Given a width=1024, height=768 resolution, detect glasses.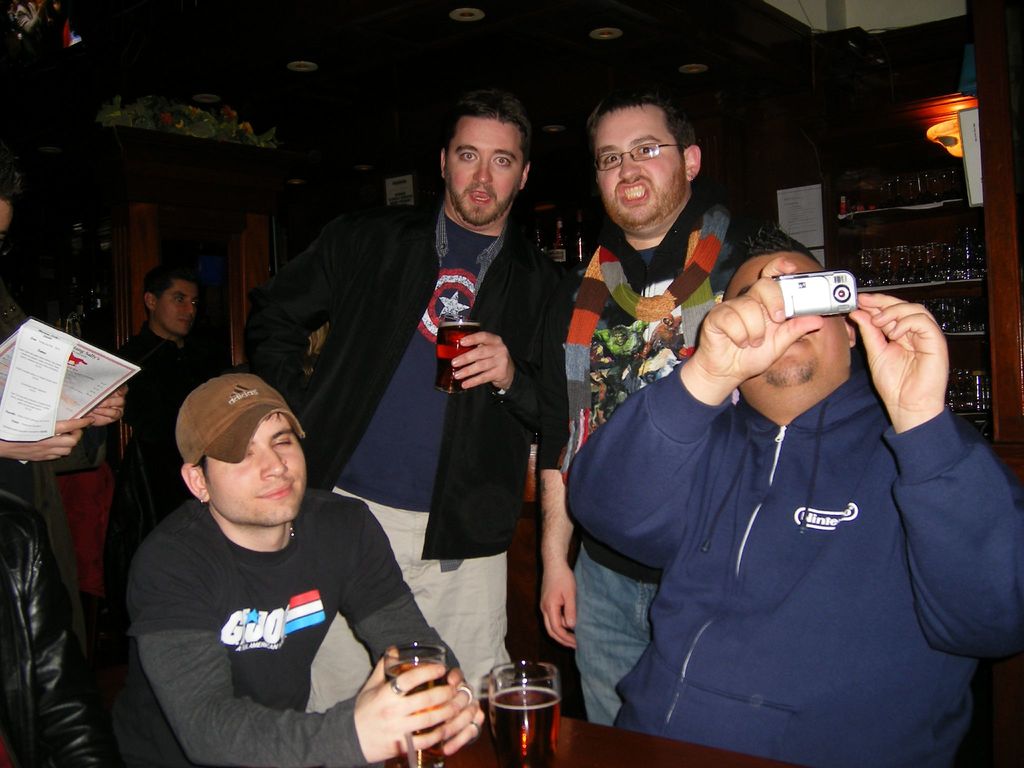
{"left": 580, "top": 133, "right": 707, "bottom": 182}.
